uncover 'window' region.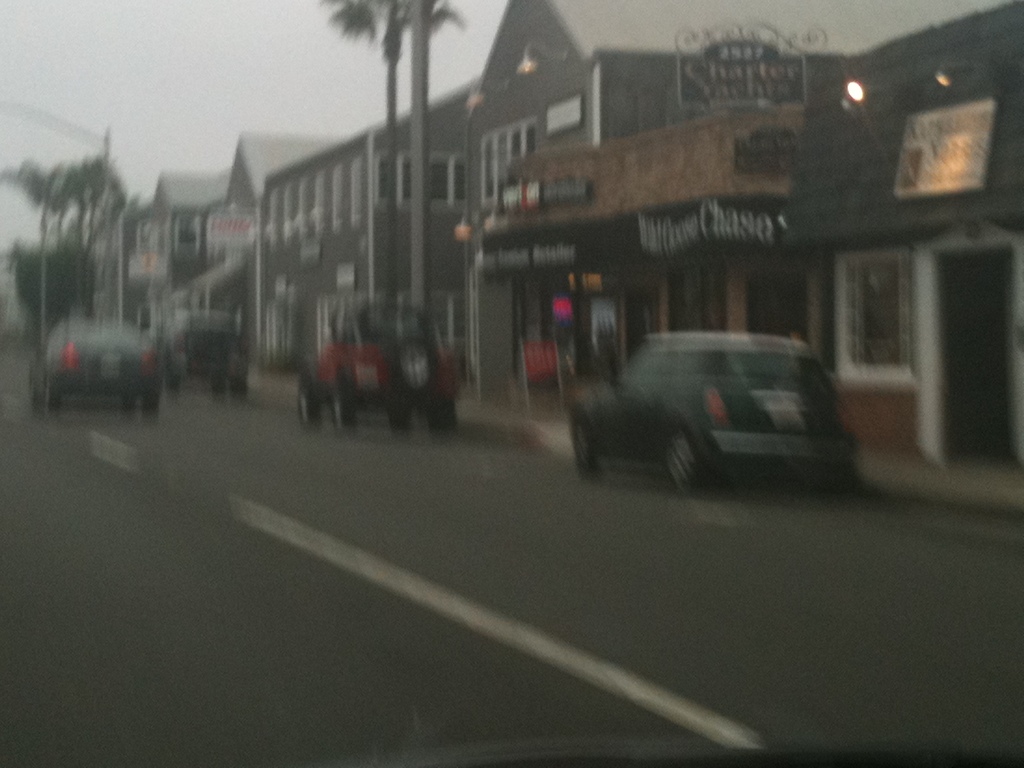
Uncovered: 478,120,538,208.
